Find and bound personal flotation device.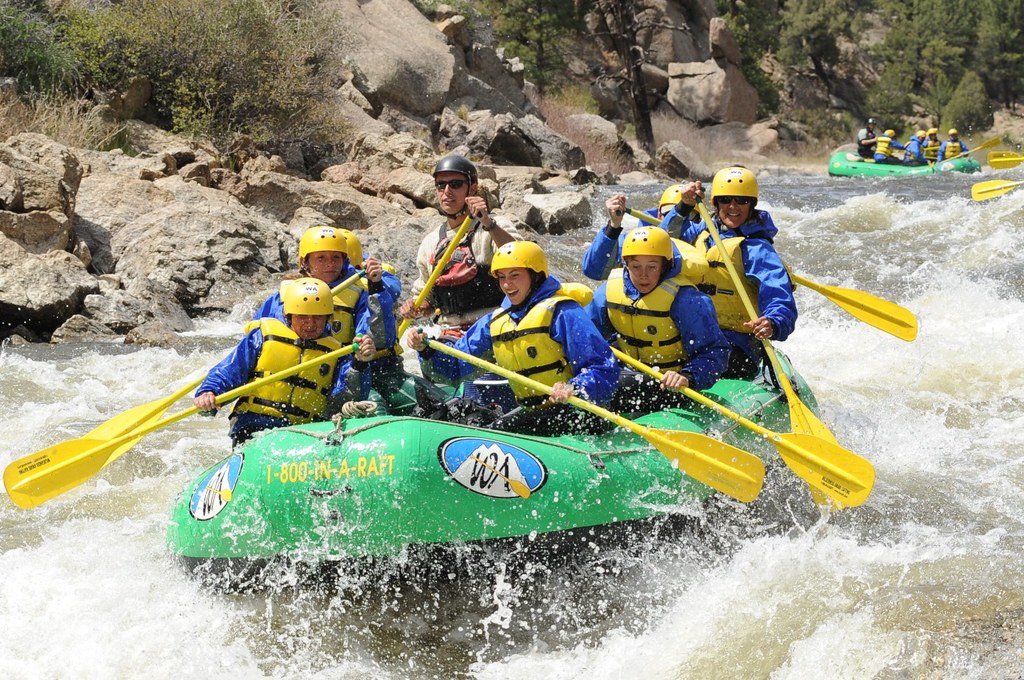
Bound: (x1=249, y1=274, x2=377, y2=359).
